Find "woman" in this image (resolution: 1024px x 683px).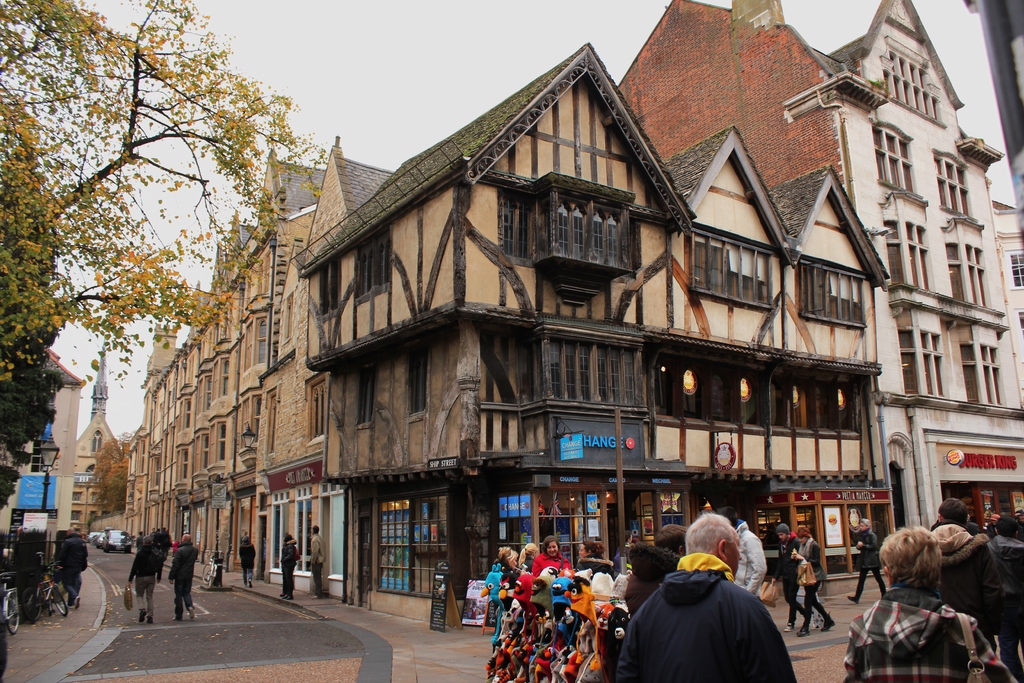
(235, 529, 257, 587).
